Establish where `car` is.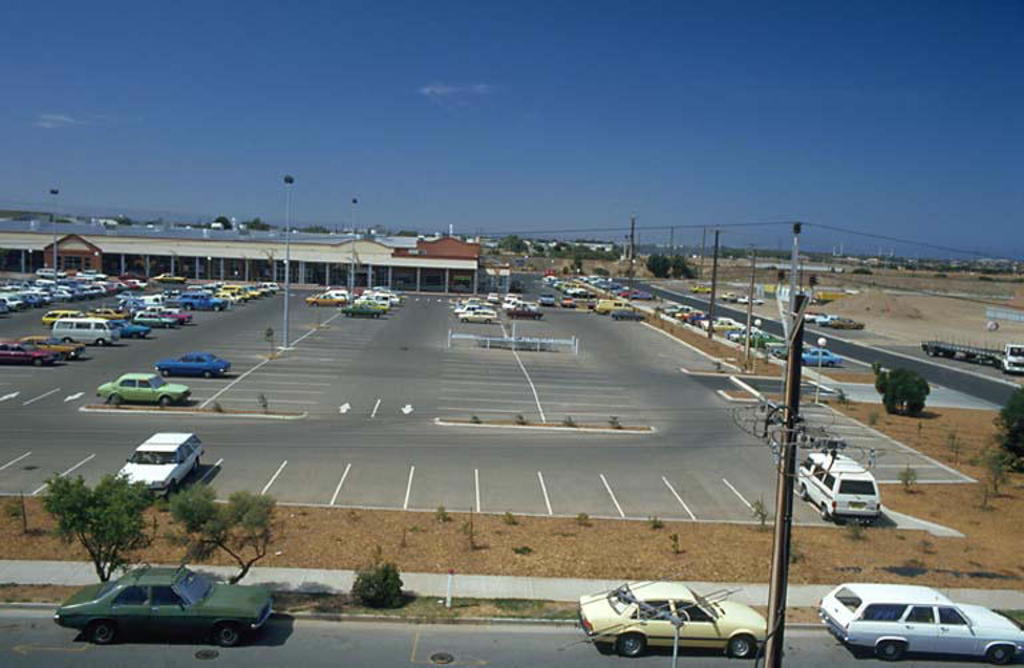
Established at [95,376,193,408].
